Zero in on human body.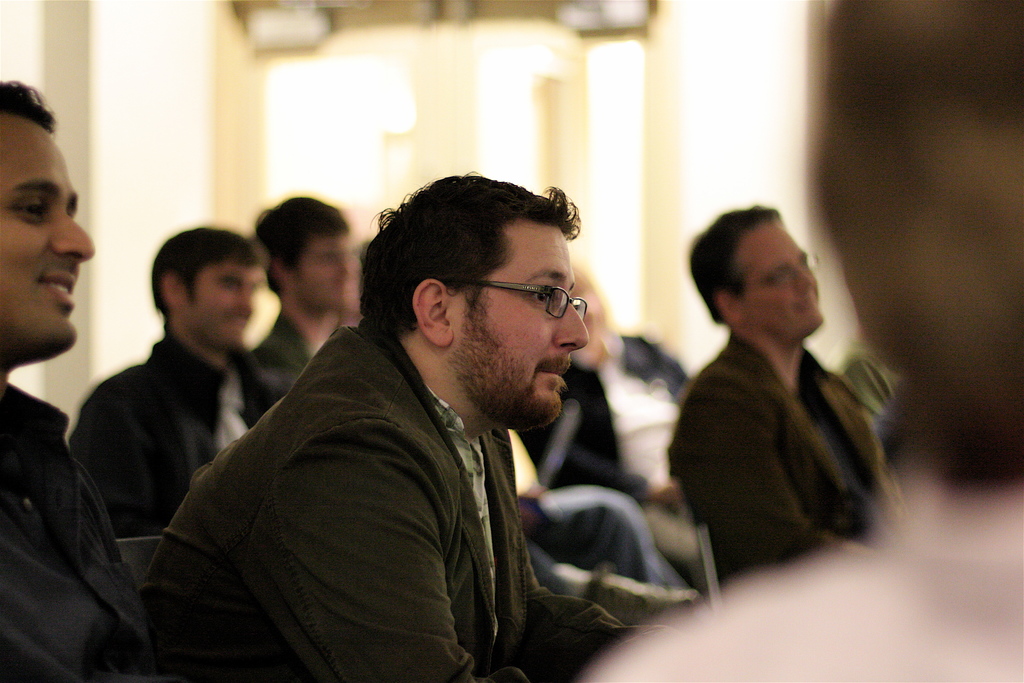
Zeroed in: rect(131, 324, 666, 682).
